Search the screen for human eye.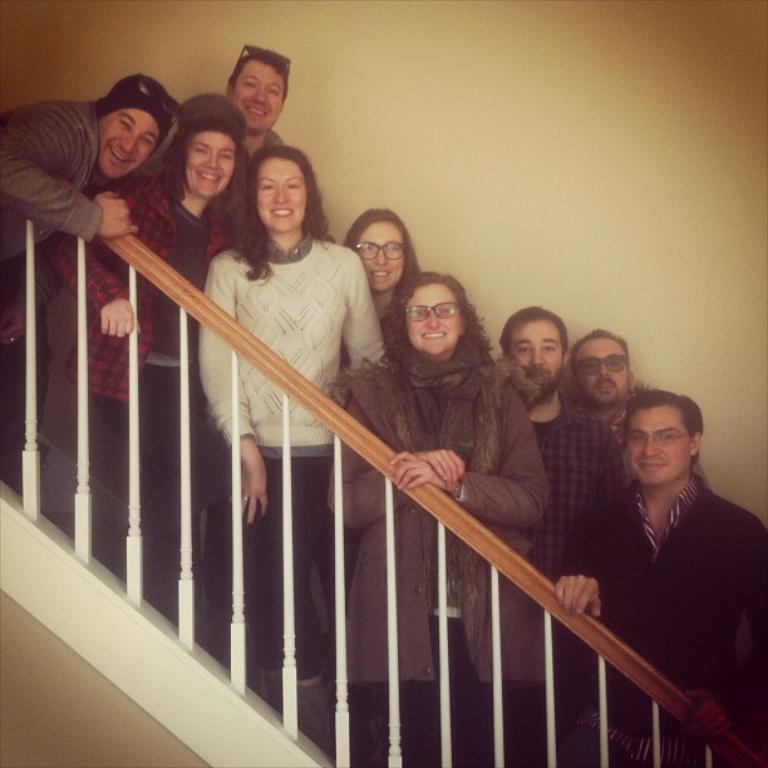
Found at (left=356, top=240, right=376, bottom=253).
